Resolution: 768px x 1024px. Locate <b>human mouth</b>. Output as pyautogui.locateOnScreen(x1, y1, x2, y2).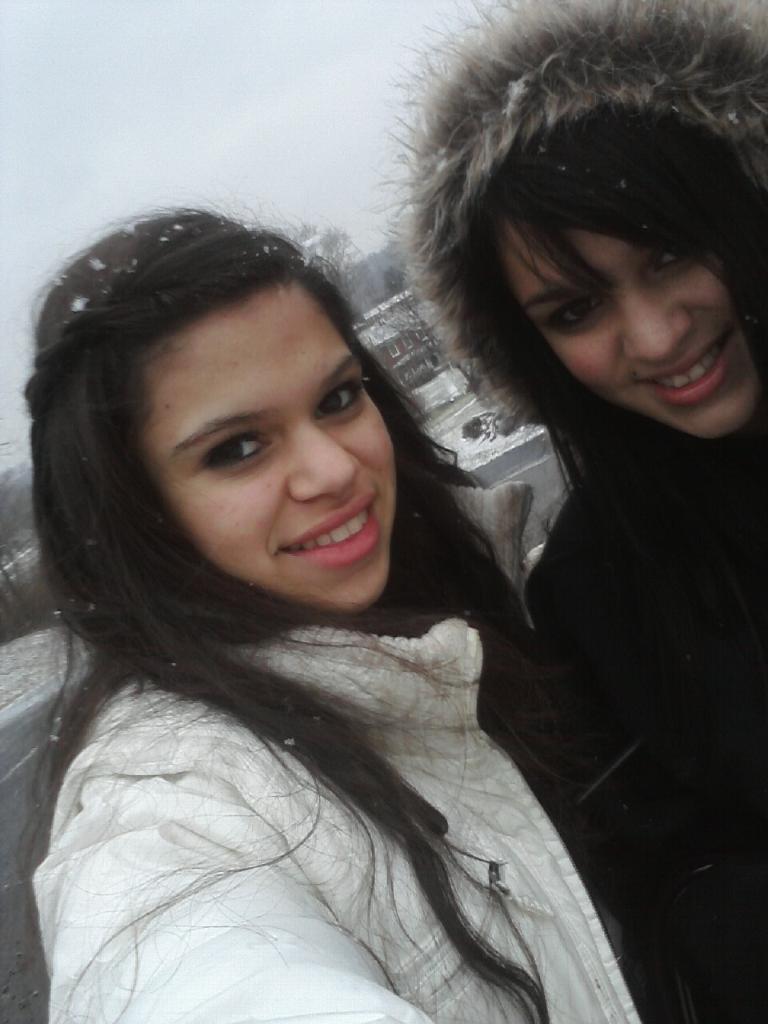
pyautogui.locateOnScreen(246, 506, 382, 580).
